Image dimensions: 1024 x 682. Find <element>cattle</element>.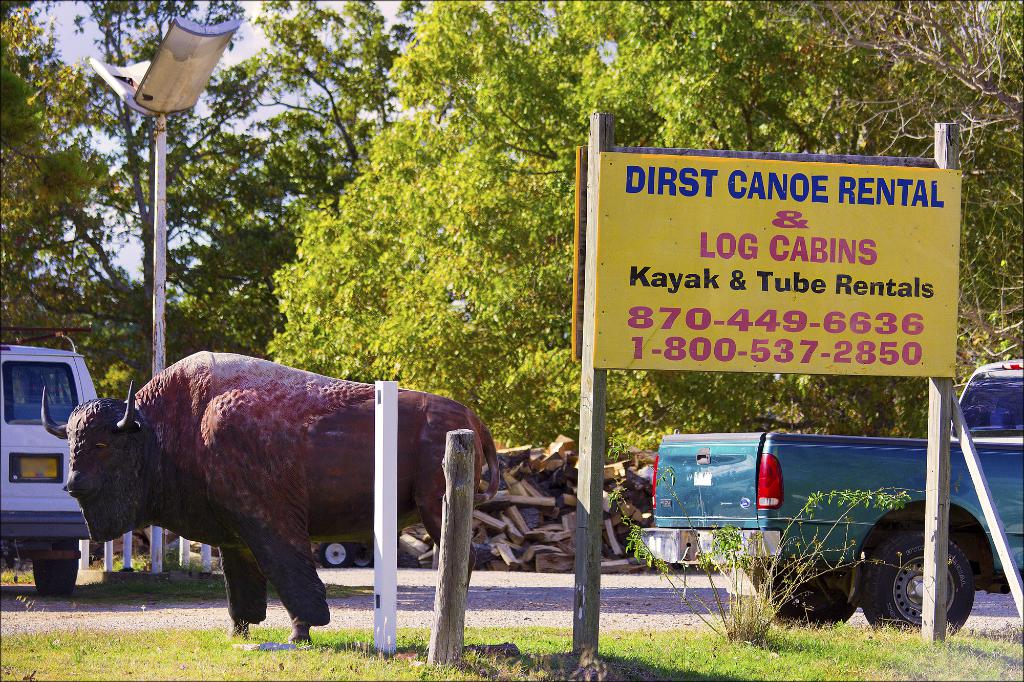
box(40, 351, 499, 642).
